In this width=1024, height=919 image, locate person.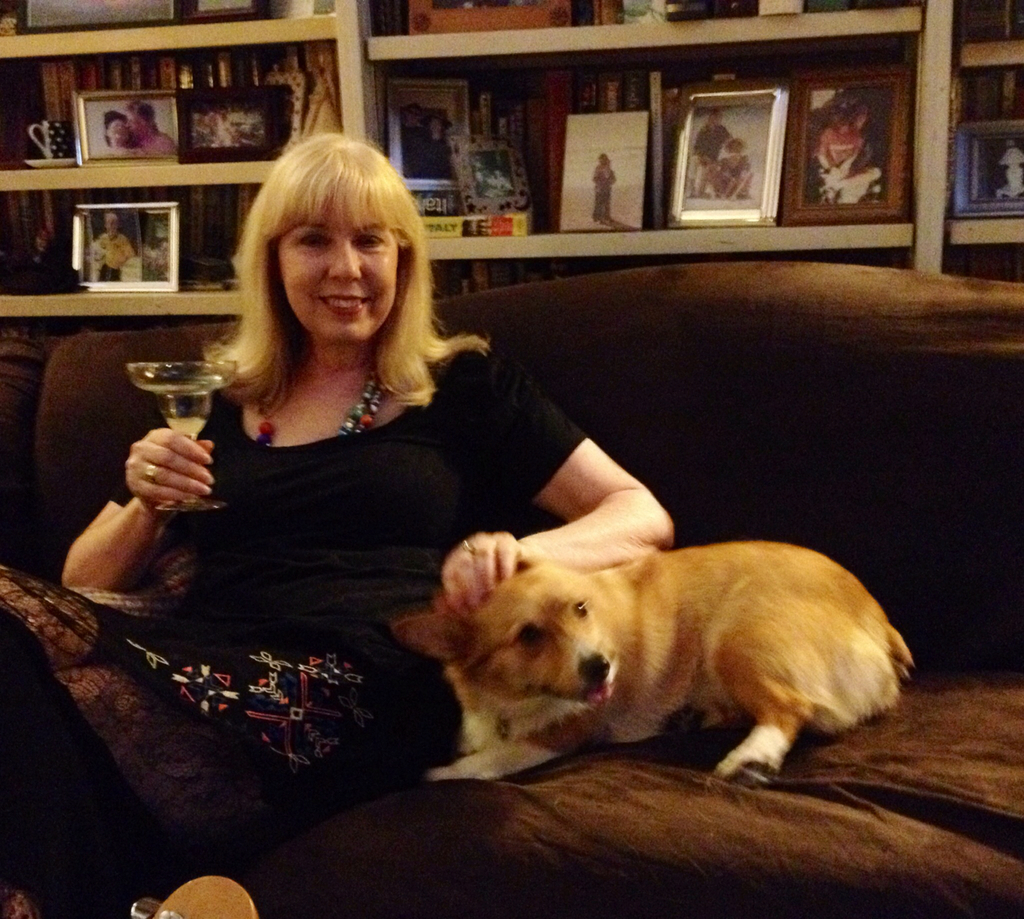
Bounding box: Rect(591, 150, 617, 223).
